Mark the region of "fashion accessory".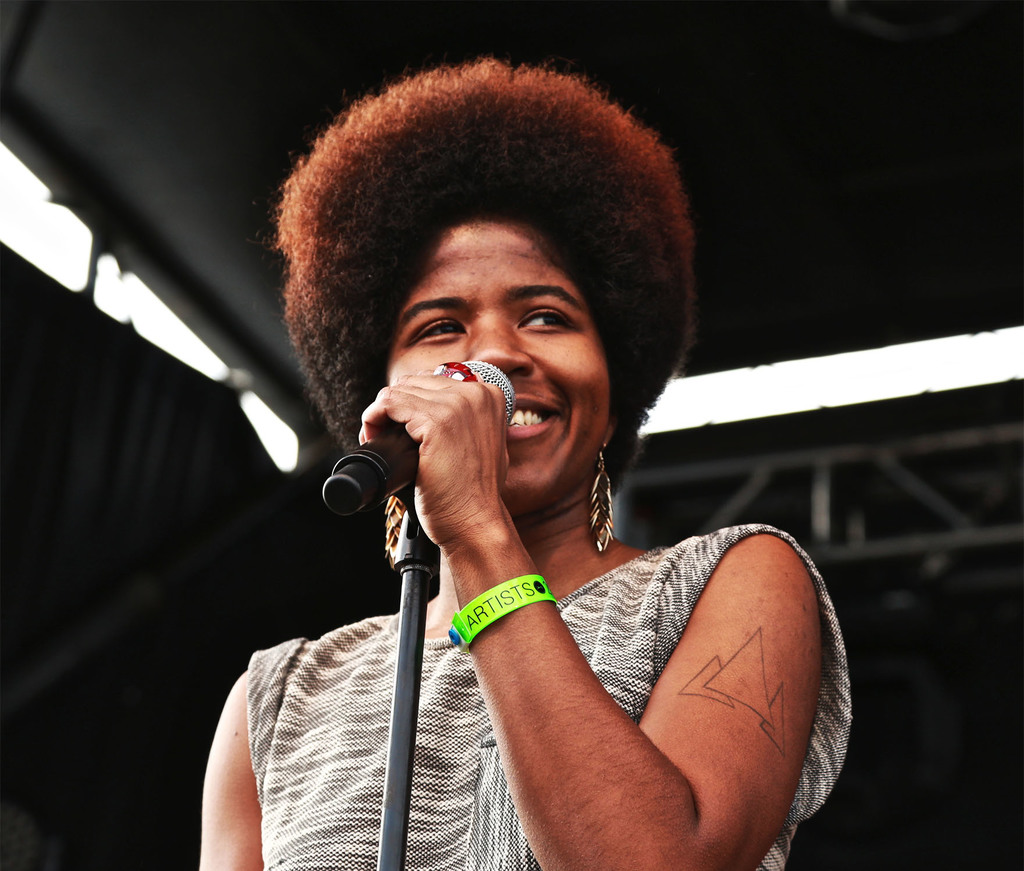
Region: {"x1": 445, "y1": 574, "x2": 557, "y2": 646}.
